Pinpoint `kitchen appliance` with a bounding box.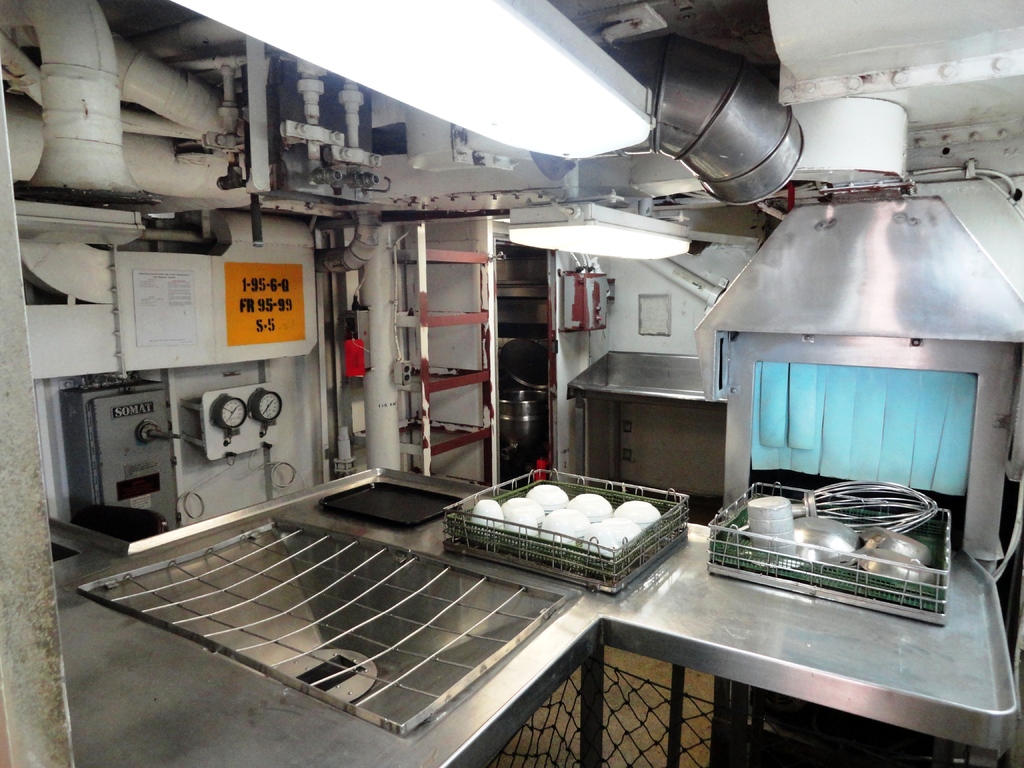
x1=867, y1=527, x2=924, y2=570.
